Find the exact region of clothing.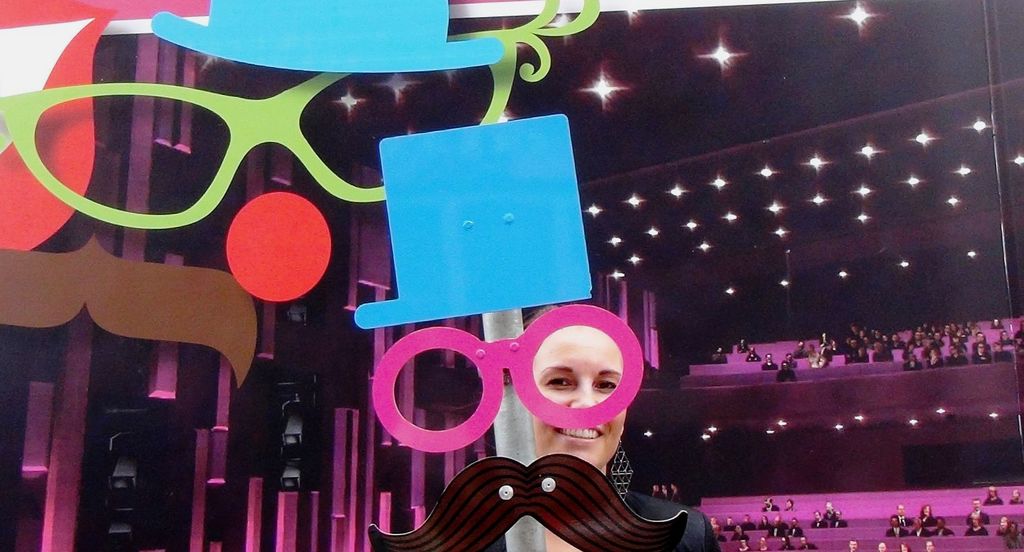
Exact region: [x1=785, y1=359, x2=796, y2=365].
